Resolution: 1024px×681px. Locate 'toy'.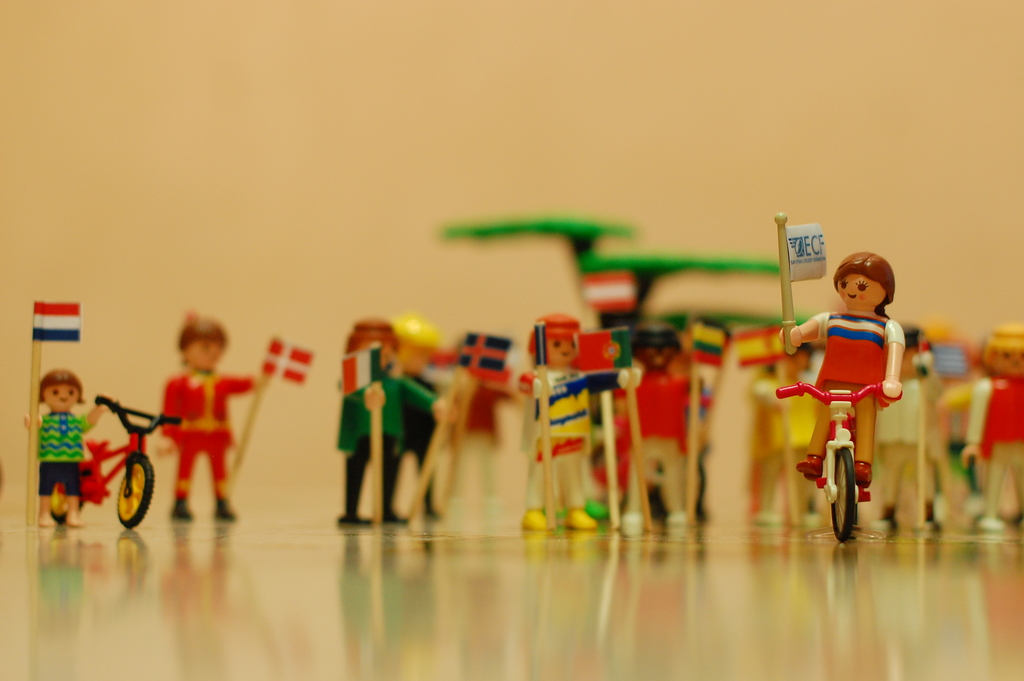
53/396/184/532.
